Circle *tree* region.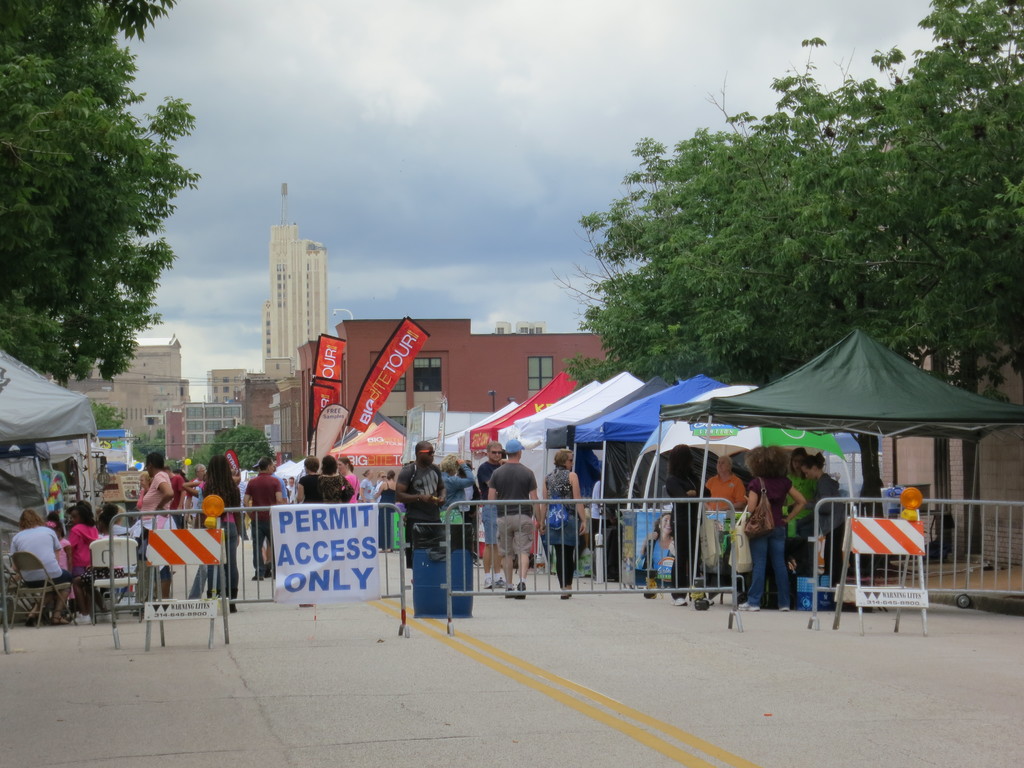
Region: 207, 426, 277, 474.
